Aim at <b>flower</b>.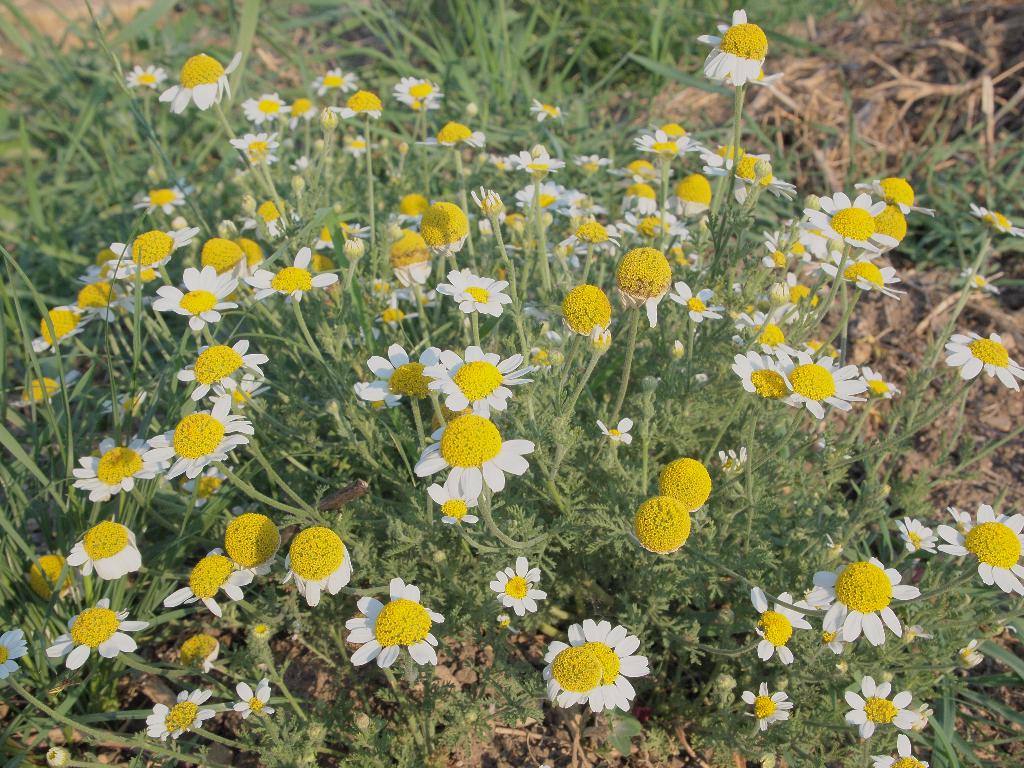
Aimed at (230, 678, 271, 718).
